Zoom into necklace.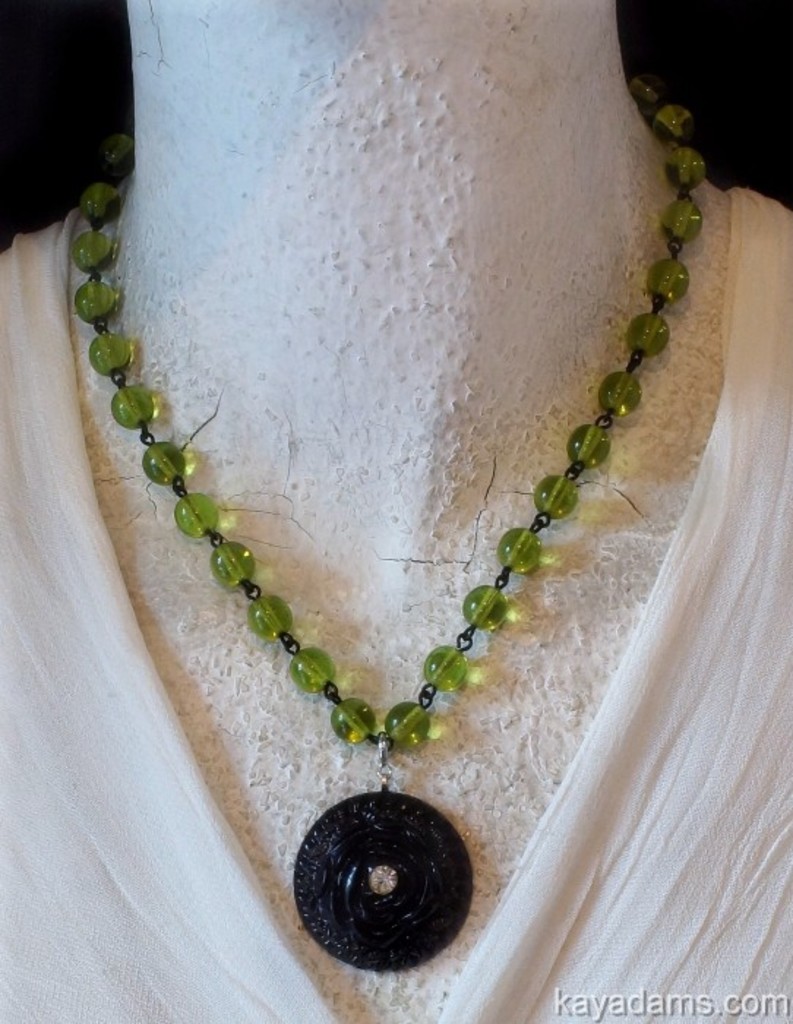
Zoom target: 129,35,714,987.
